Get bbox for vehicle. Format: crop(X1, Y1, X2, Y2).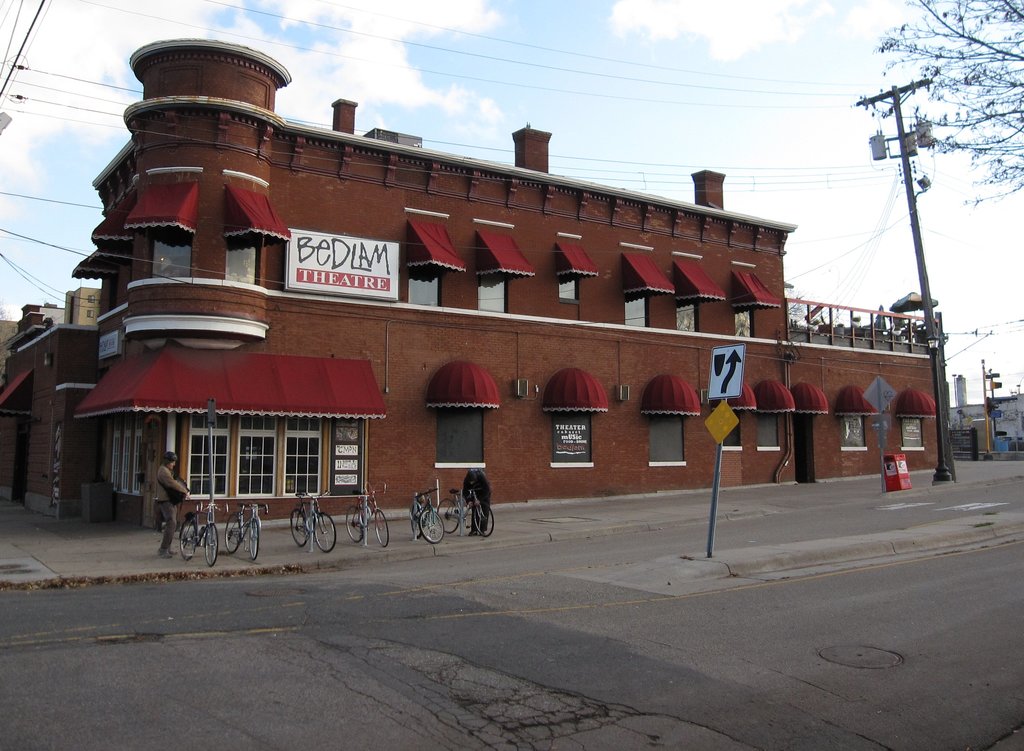
crop(285, 486, 339, 553).
